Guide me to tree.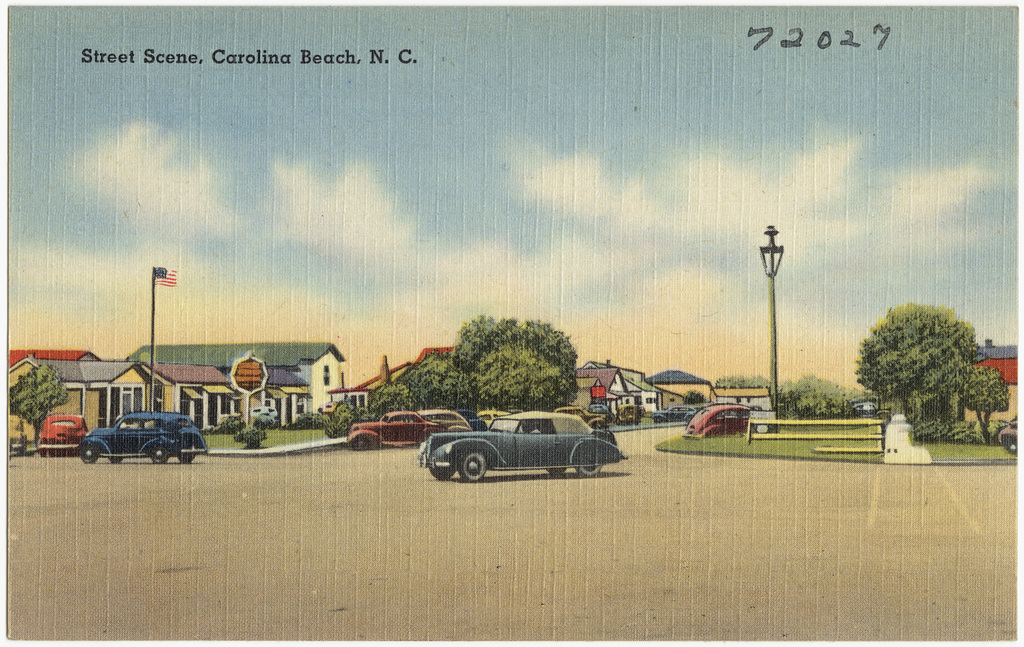
Guidance: detection(454, 322, 587, 413).
